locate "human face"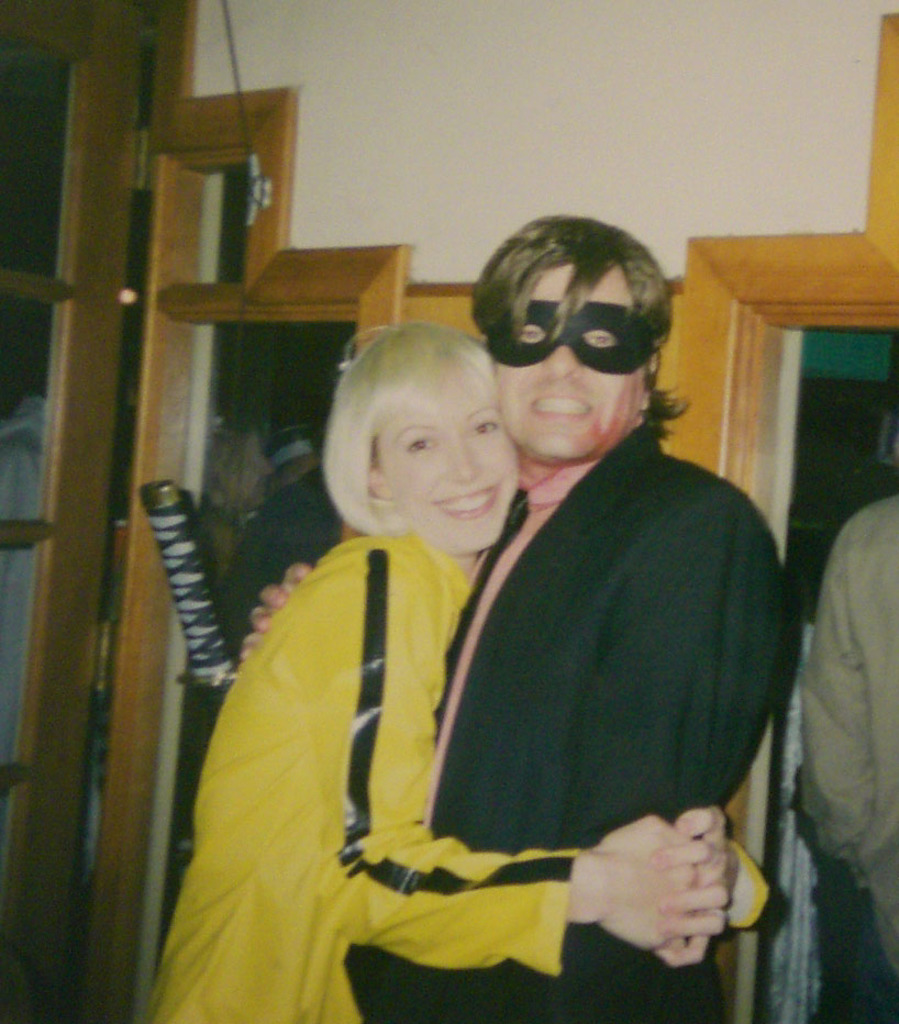
[497, 259, 644, 466]
